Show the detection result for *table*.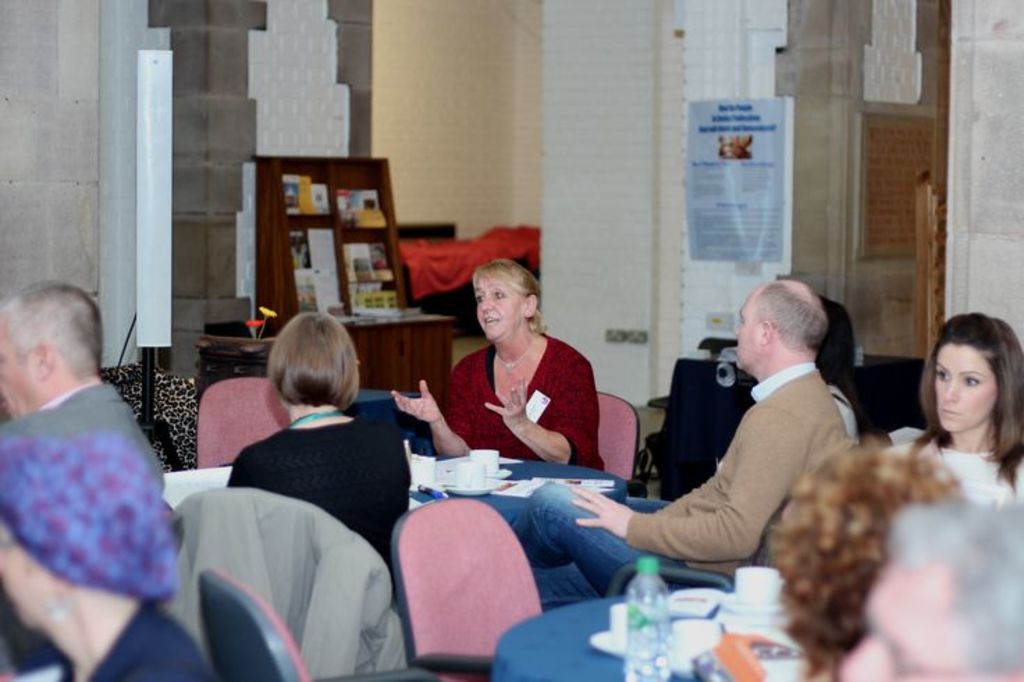
(x1=491, y1=589, x2=817, y2=681).
